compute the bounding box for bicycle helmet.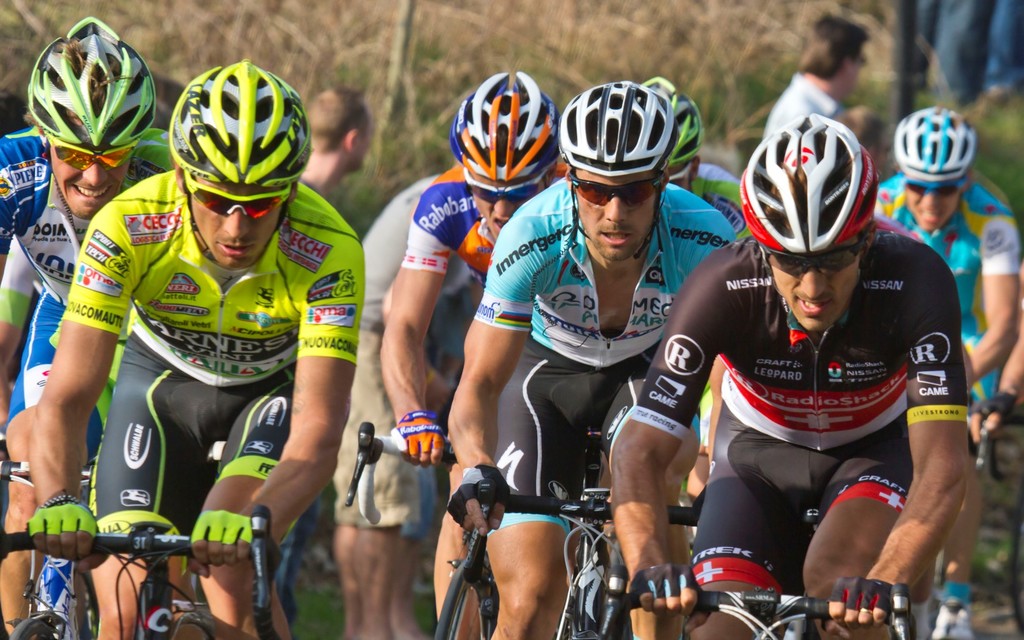
pyautogui.locateOnScreen(740, 115, 870, 256).
